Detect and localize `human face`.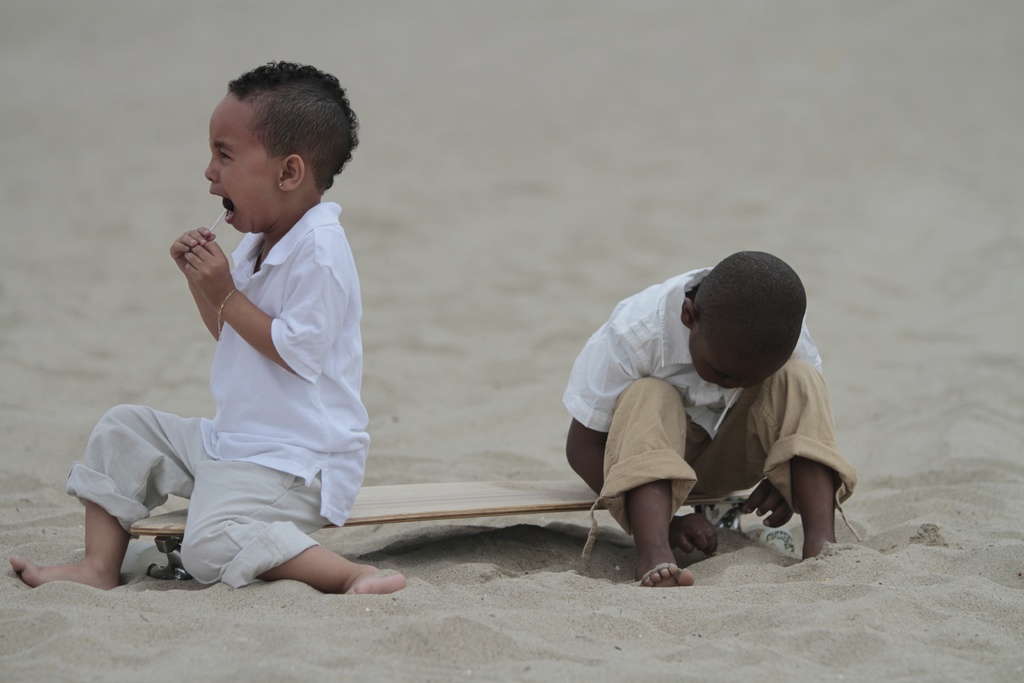
Localized at [689,338,776,391].
